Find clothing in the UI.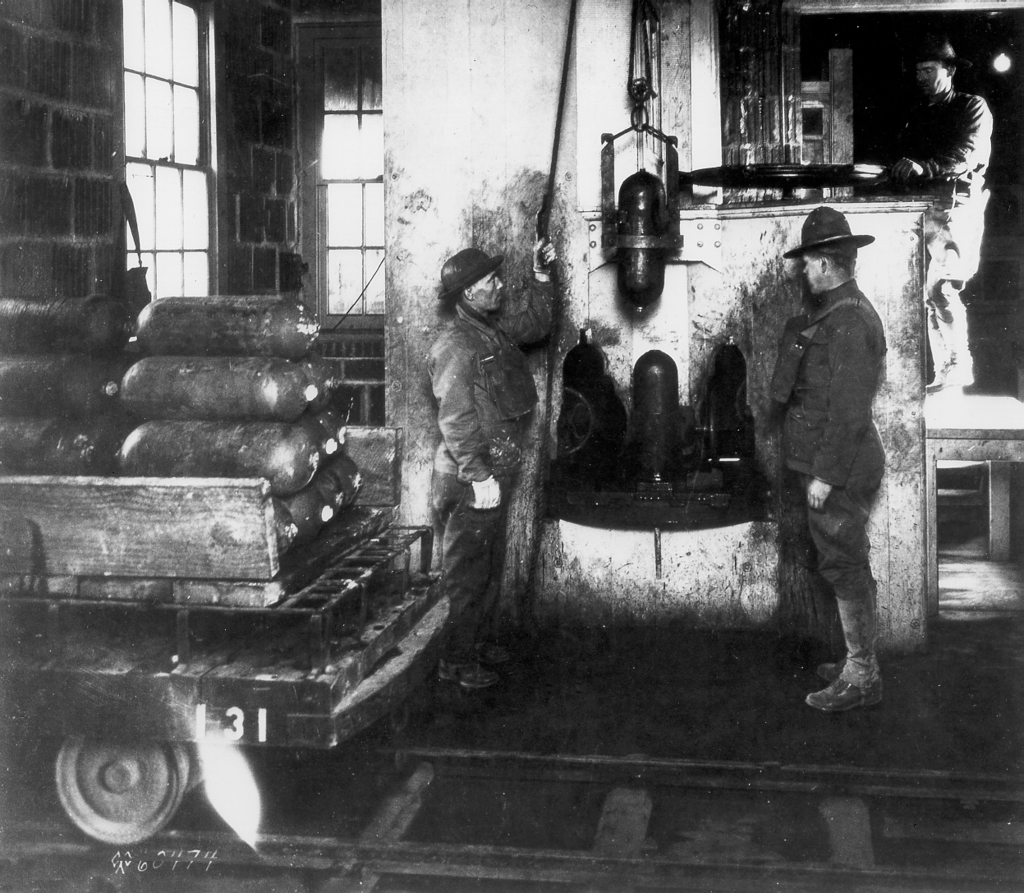
UI element at [x1=364, y1=270, x2=549, y2=698].
